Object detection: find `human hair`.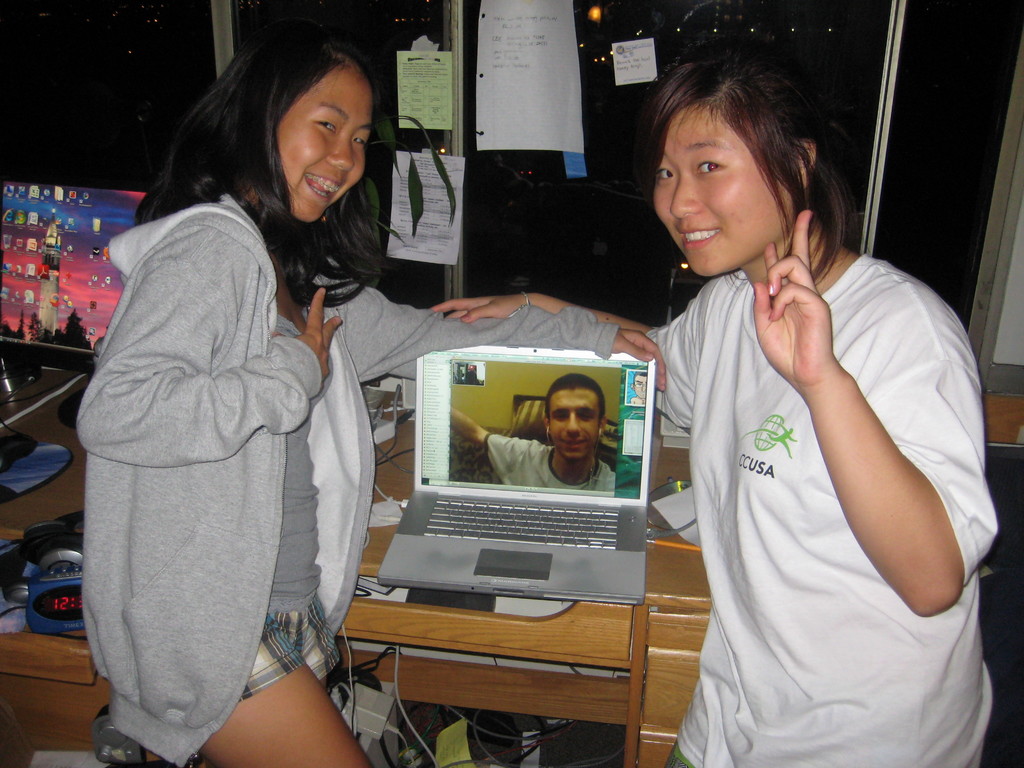
pyautogui.locateOnScreen(547, 372, 605, 425).
